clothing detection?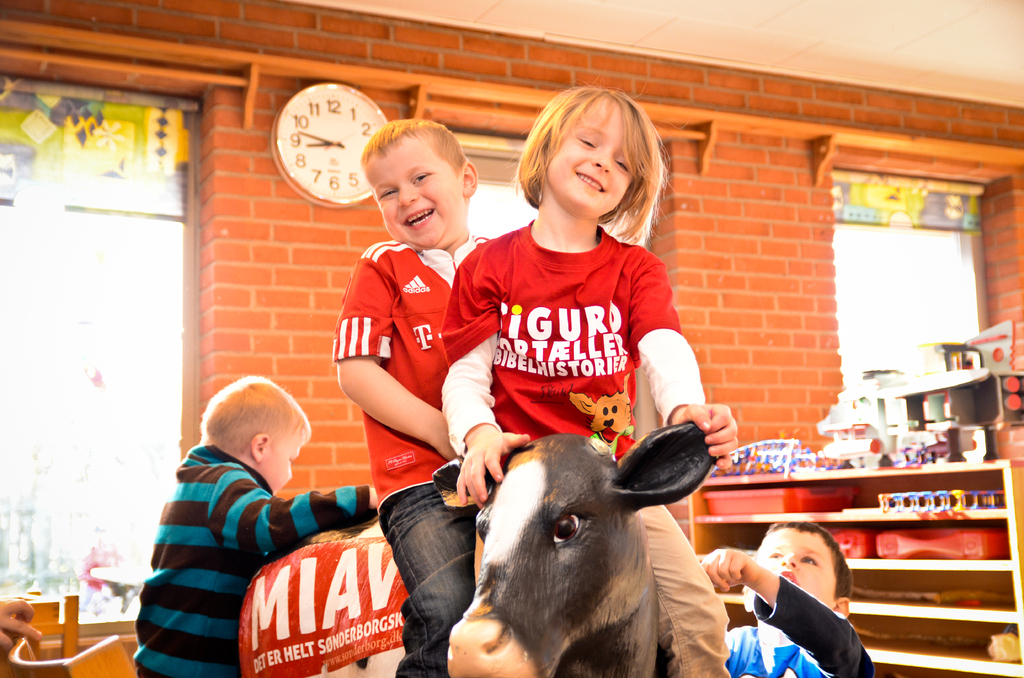
detection(724, 576, 876, 677)
